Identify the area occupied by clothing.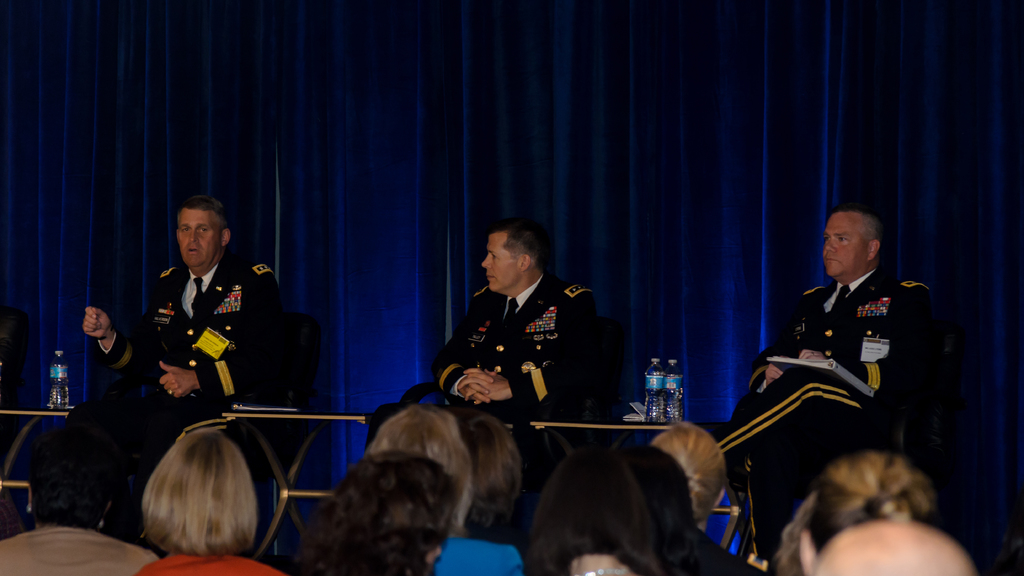
Area: rect(413, 273, 607, 454).
